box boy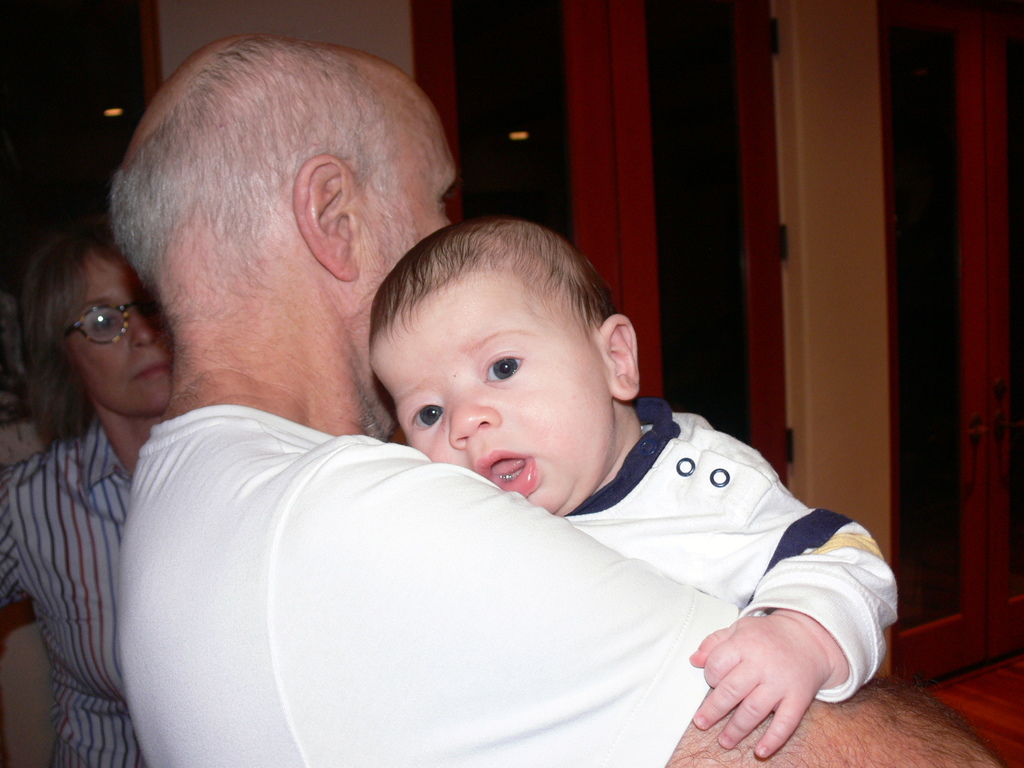
298,201,844,700
